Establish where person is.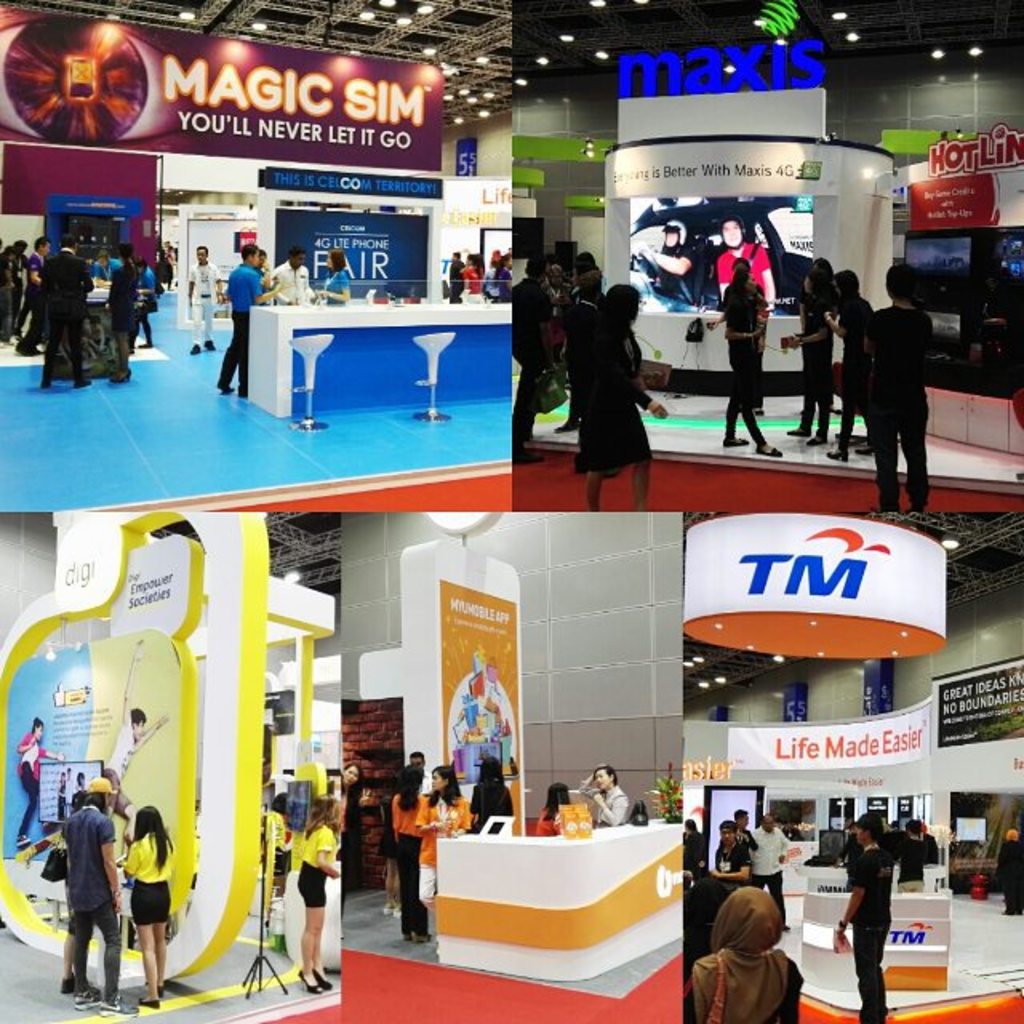
Established at detection(128, 800, 168, 1005).
